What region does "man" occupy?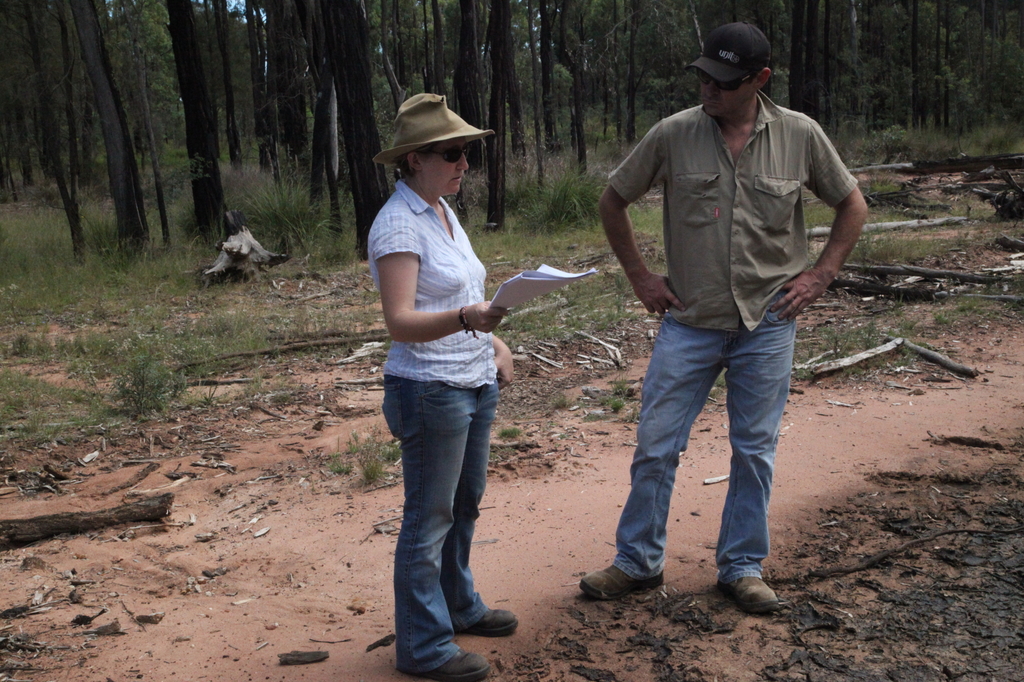
l=591, t=35, r=861, b=594.
